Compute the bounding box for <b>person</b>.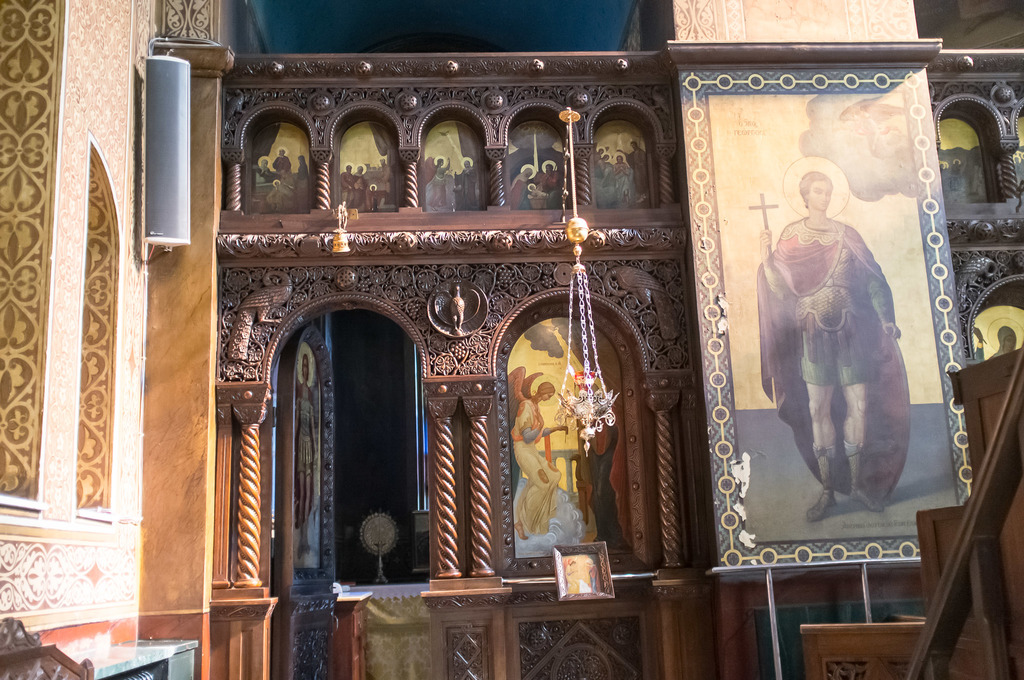
{"x1": 974, "y1": 324, "x2": 1021, "y2": 361}.
